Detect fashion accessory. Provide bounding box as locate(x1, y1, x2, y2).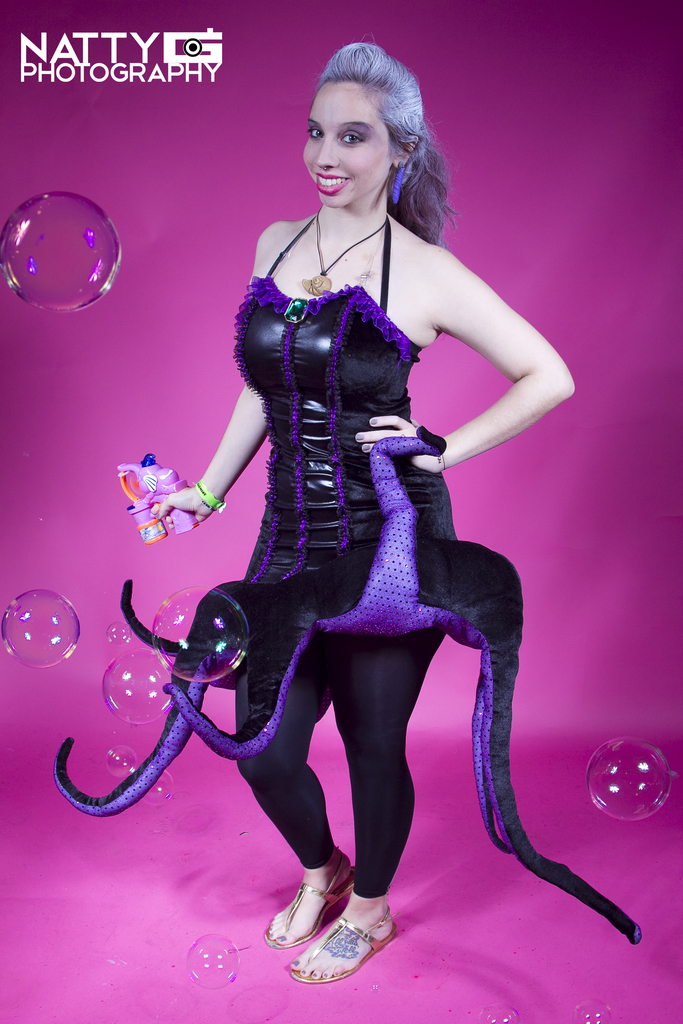
locate(283, 916, 400, 989).
